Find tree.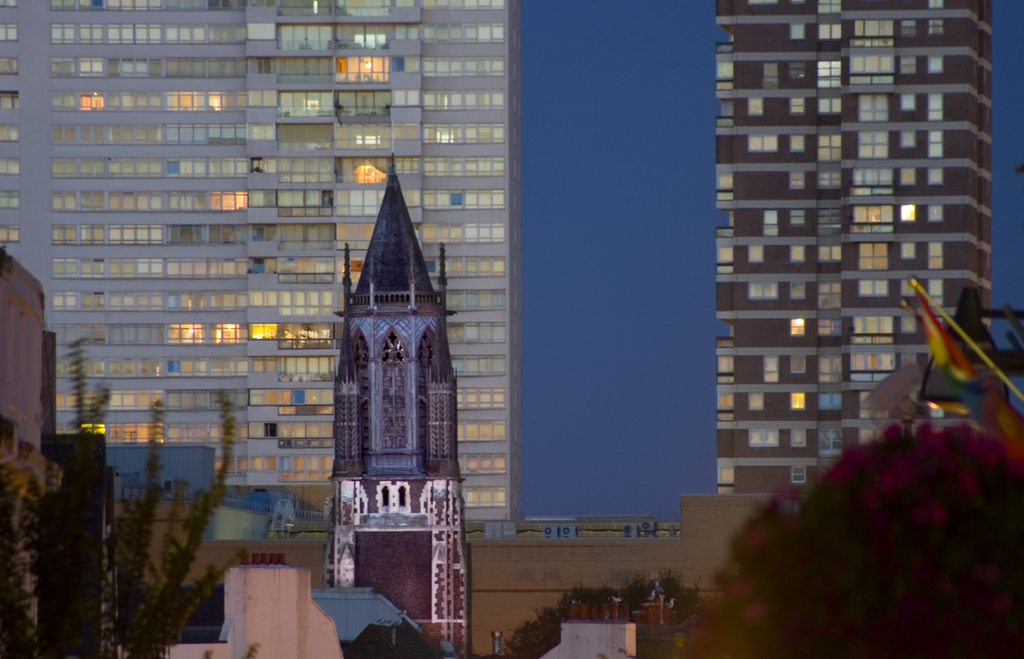
66,340,240,658.
